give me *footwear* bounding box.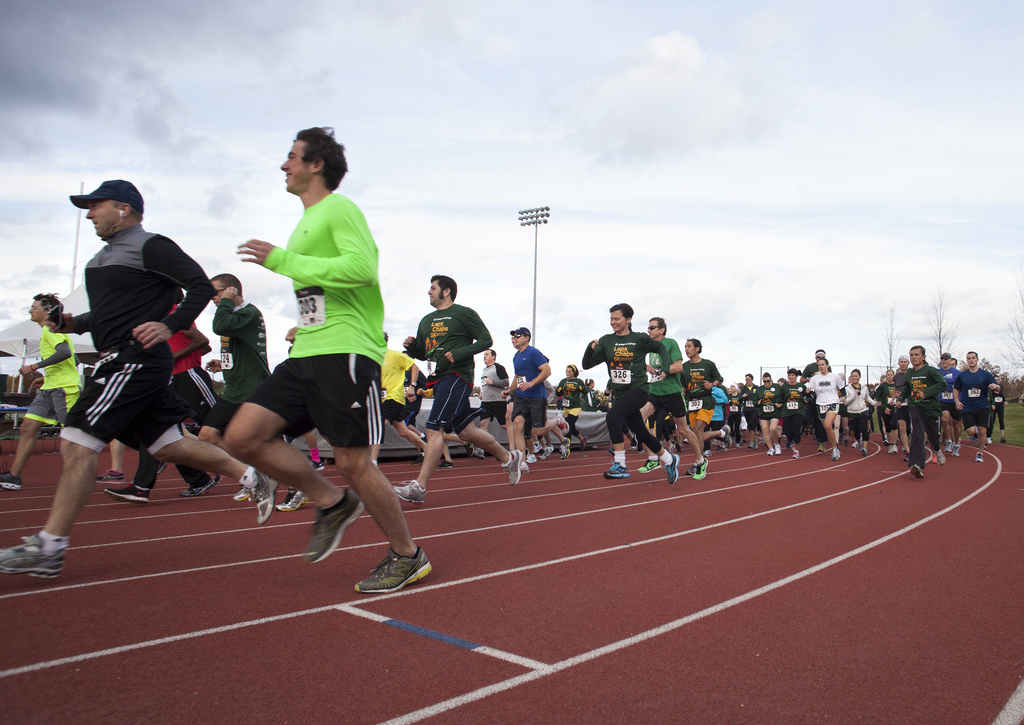
bbox(562, 443, 573, 464).
